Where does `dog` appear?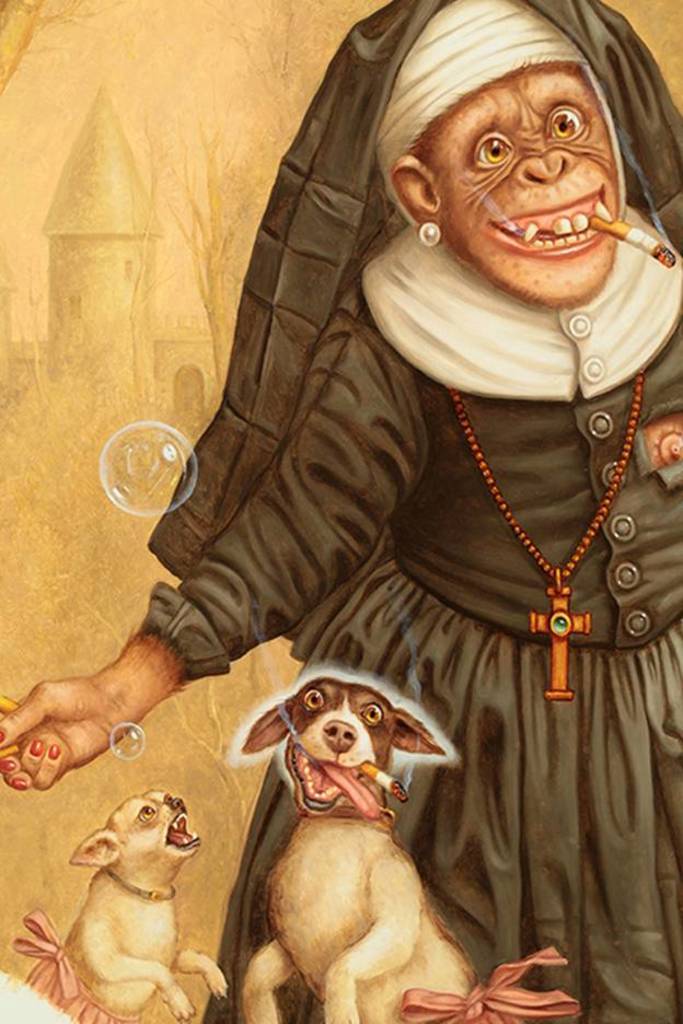
Appears at 239 677 479 1023.
